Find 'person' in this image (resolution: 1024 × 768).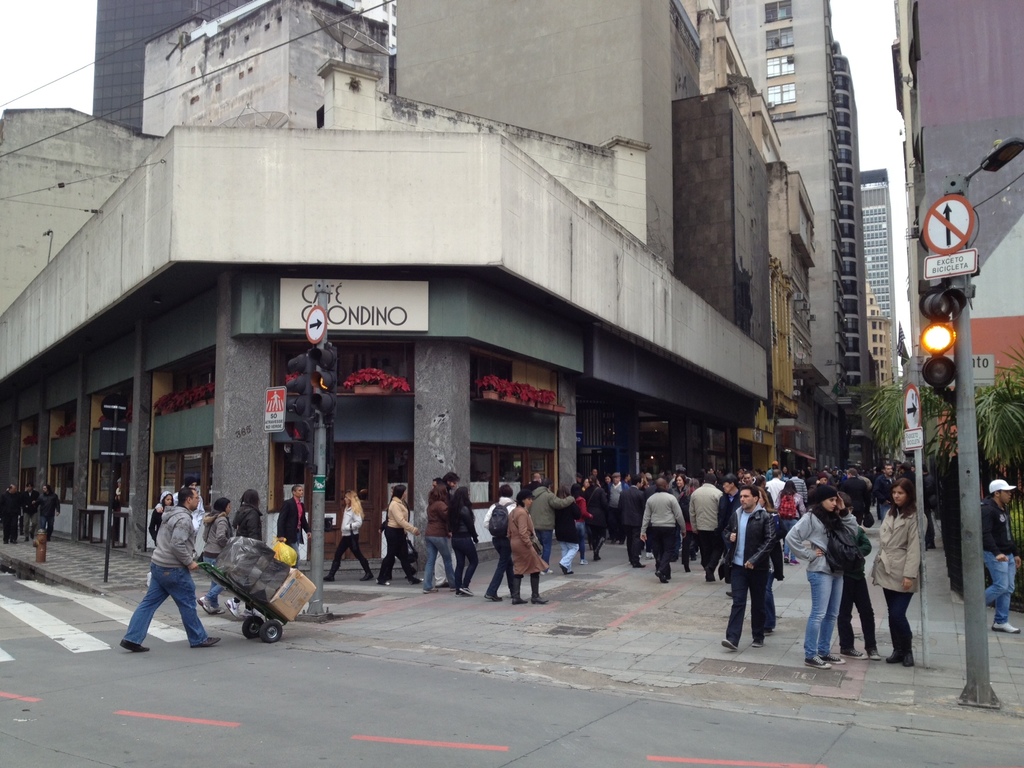
box(575, 483, 584, 522).
